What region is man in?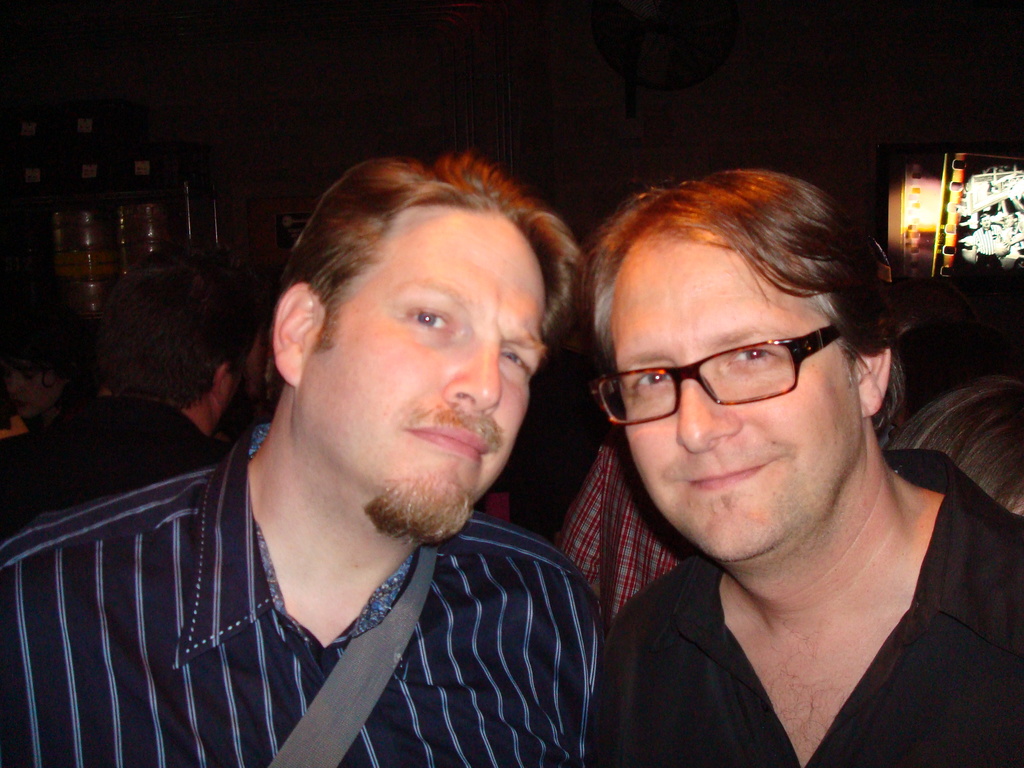
(left=0, top=150, right=608, bottom=767).
